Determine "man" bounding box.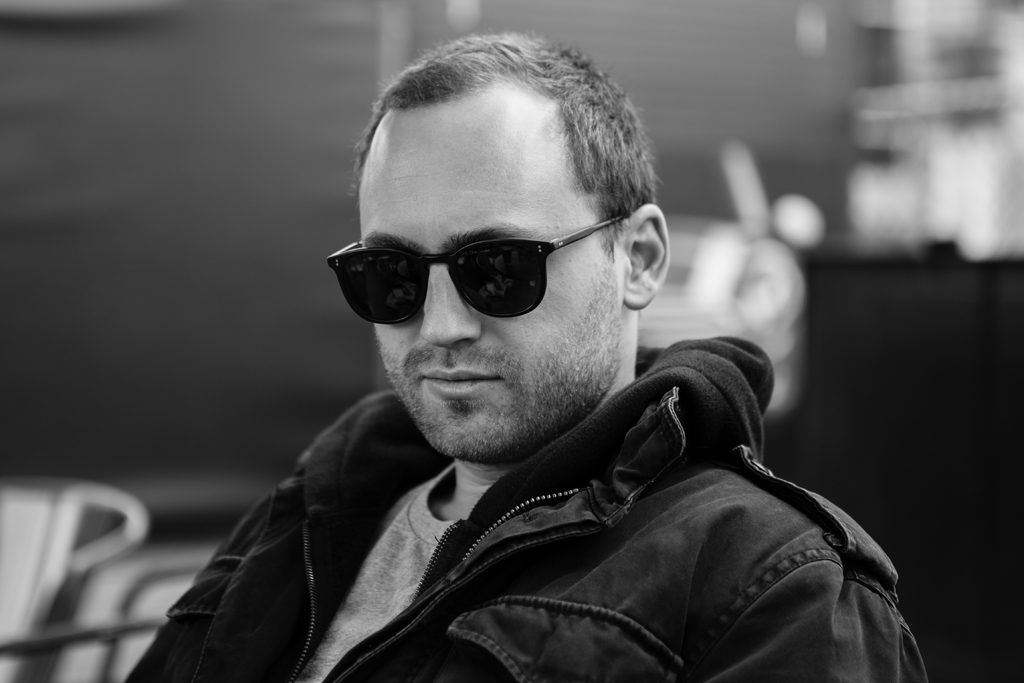
Determined: box=[114, 19, 921, 682].
